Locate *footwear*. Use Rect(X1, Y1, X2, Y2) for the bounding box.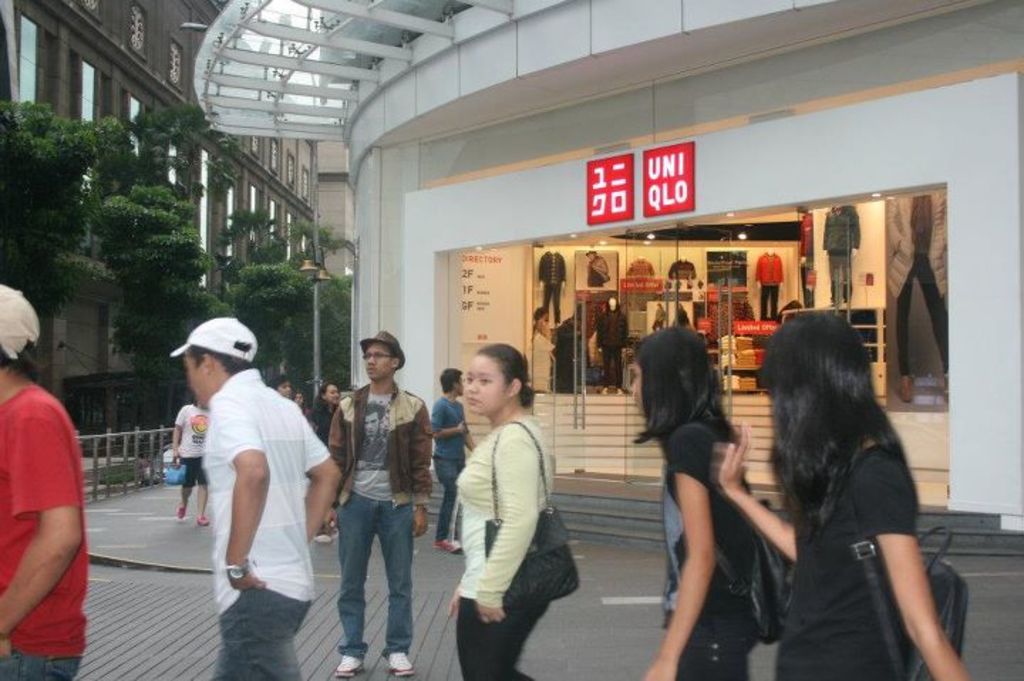
Rect(196, 516, 208, 526).
